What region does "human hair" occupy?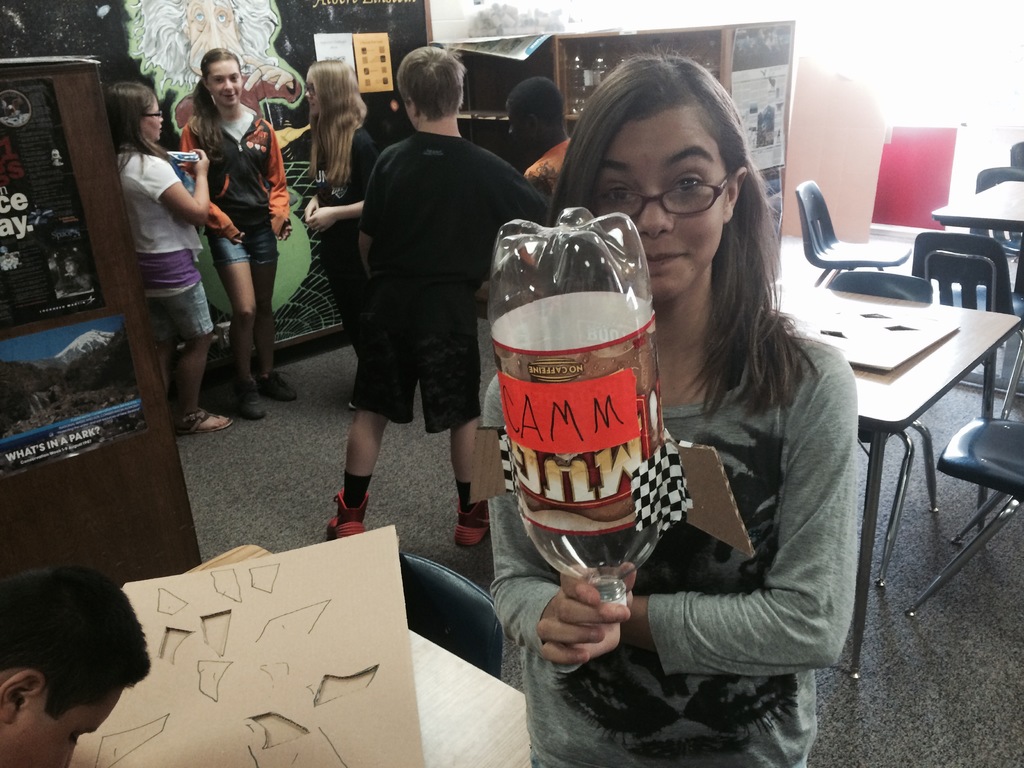
pyautogui.locateOnScreen(307, 56, 367, 182).
